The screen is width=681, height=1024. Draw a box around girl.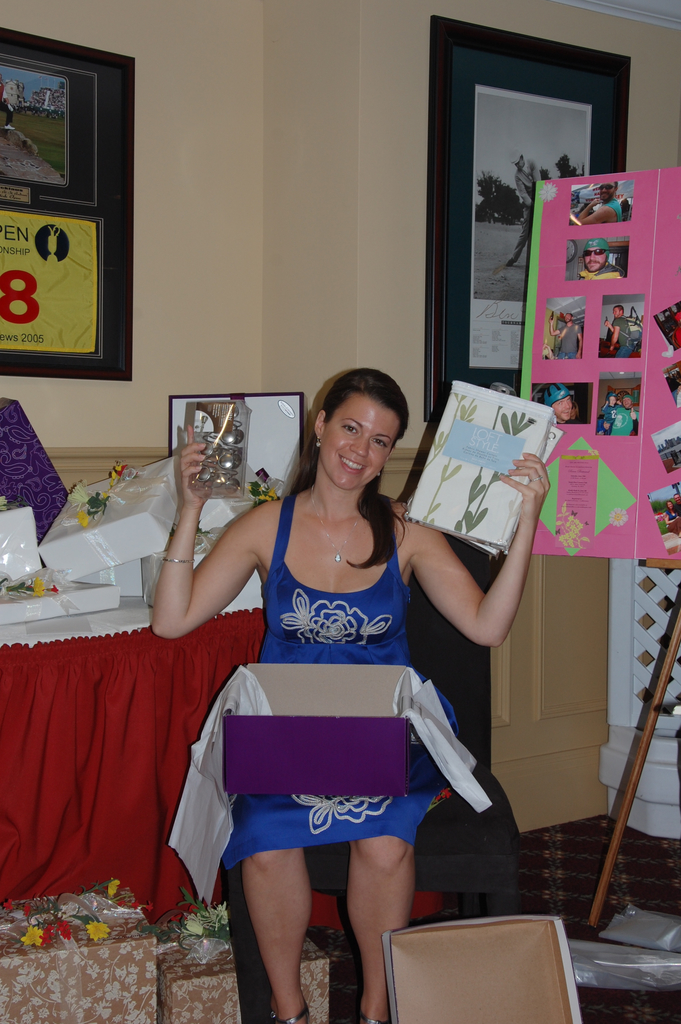
<bbox>154, 365, 552, 1023</bbox>.
